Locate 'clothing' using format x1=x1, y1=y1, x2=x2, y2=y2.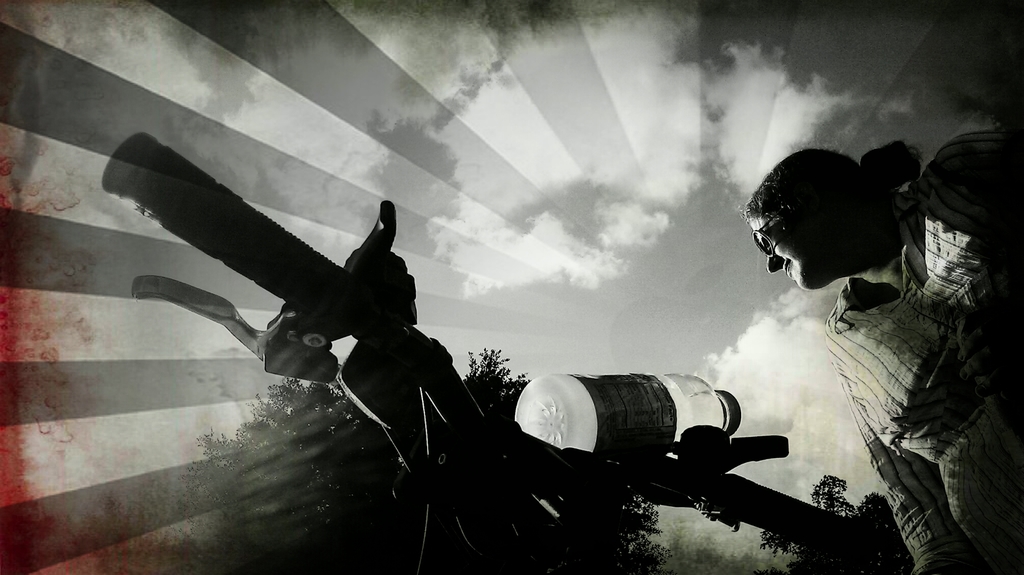
x1=822, y1=134, x2=1023, y2=574.
